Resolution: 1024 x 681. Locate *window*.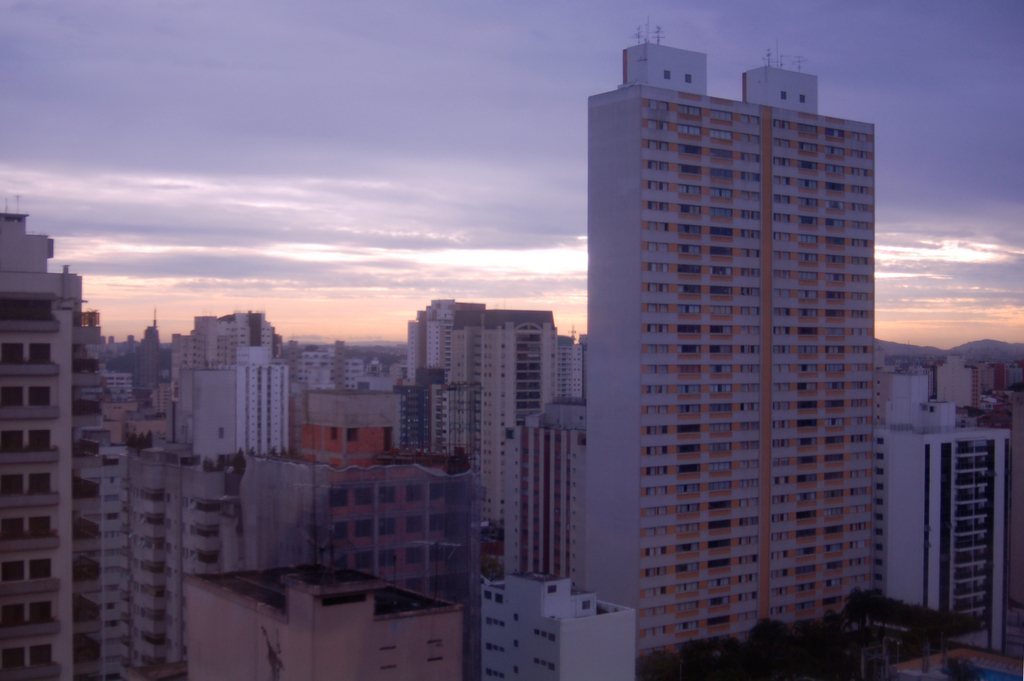
{"left": 780, "top": 270, "right": 790, "bottom": 279}.
